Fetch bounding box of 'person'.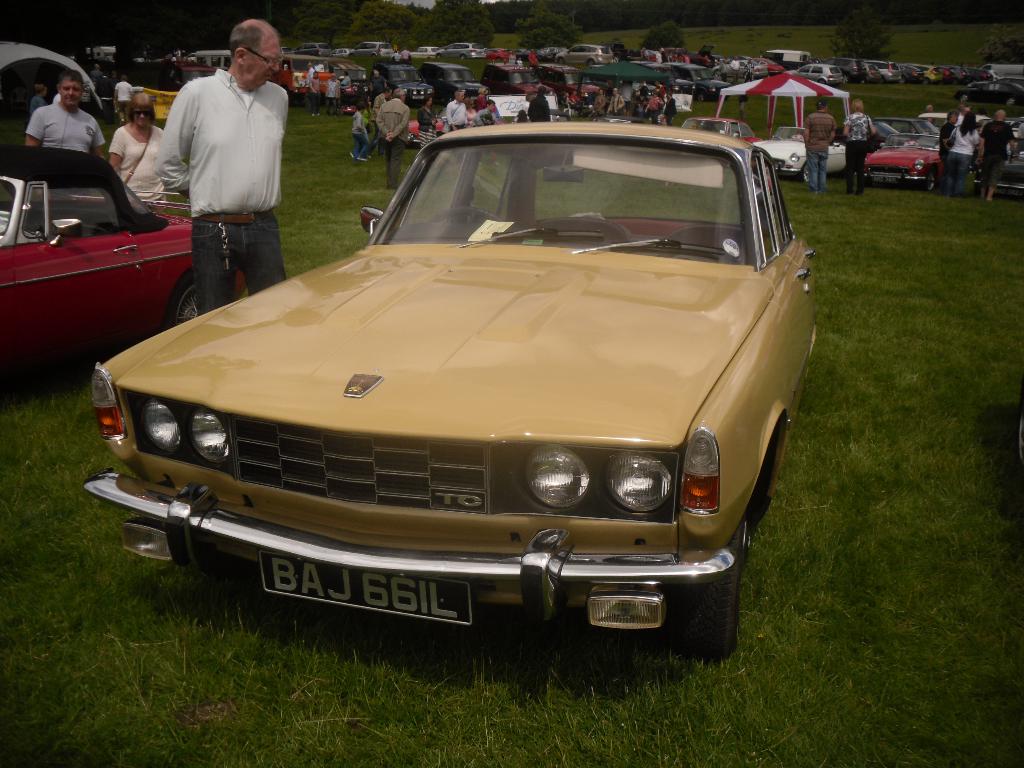
Bbox: (left=803, top=97, right=837, bottom=196).
